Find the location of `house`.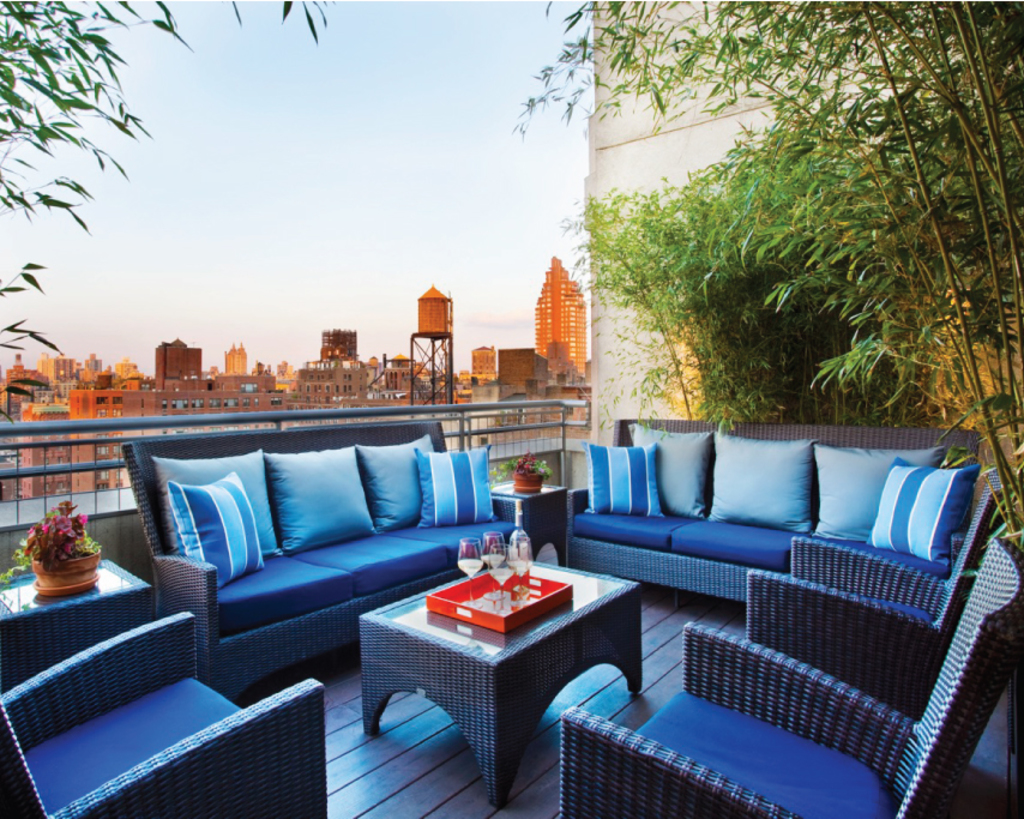
Location: 579 0 1023 481.
